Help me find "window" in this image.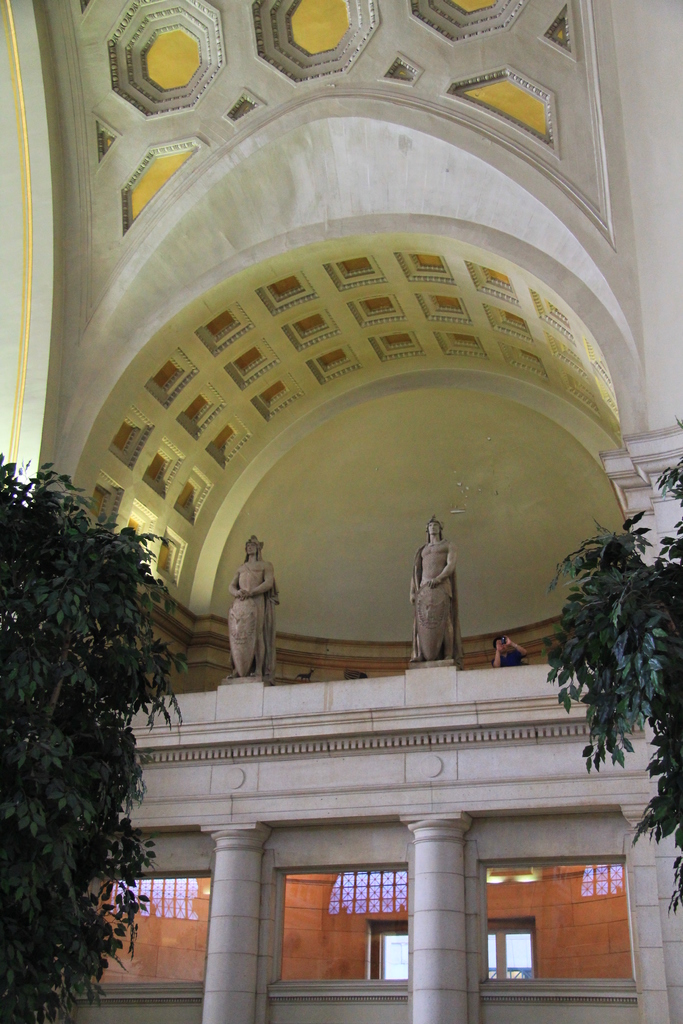
Found it: [117,879,201,922].
